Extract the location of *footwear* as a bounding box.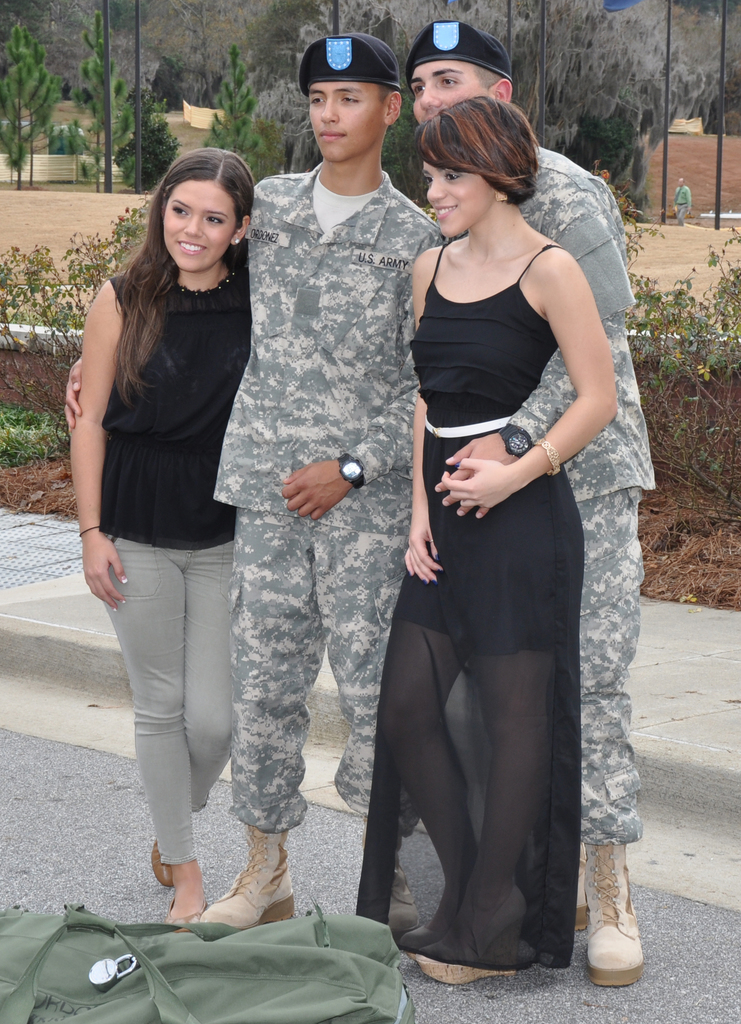
select_region(412, 909, 526, 977).
